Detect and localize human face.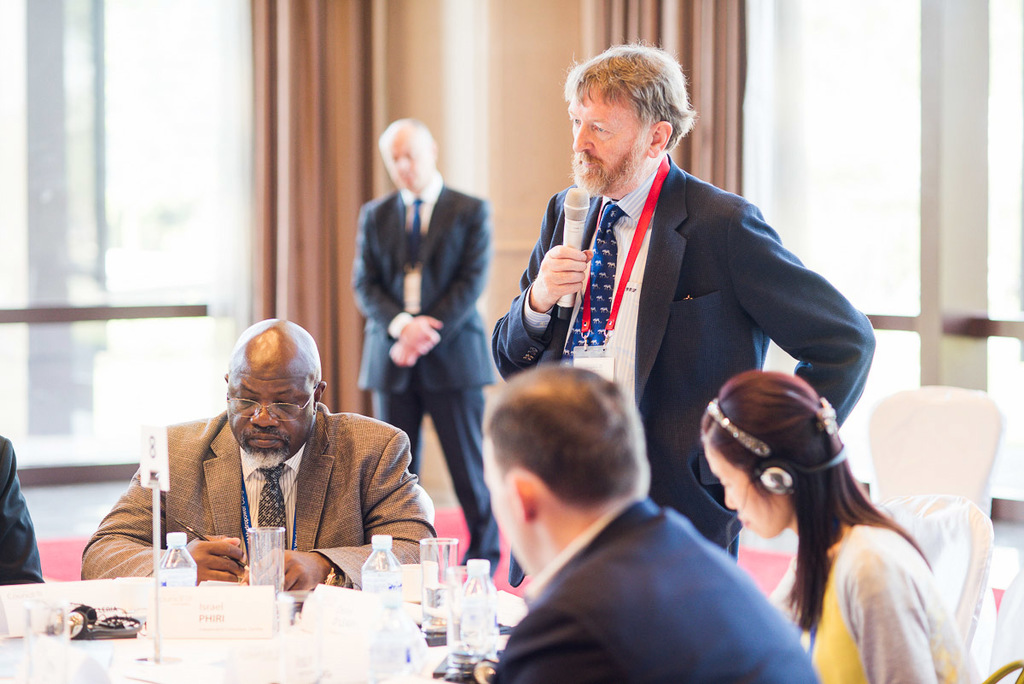
Localized at (702, 447, 789, 541).
